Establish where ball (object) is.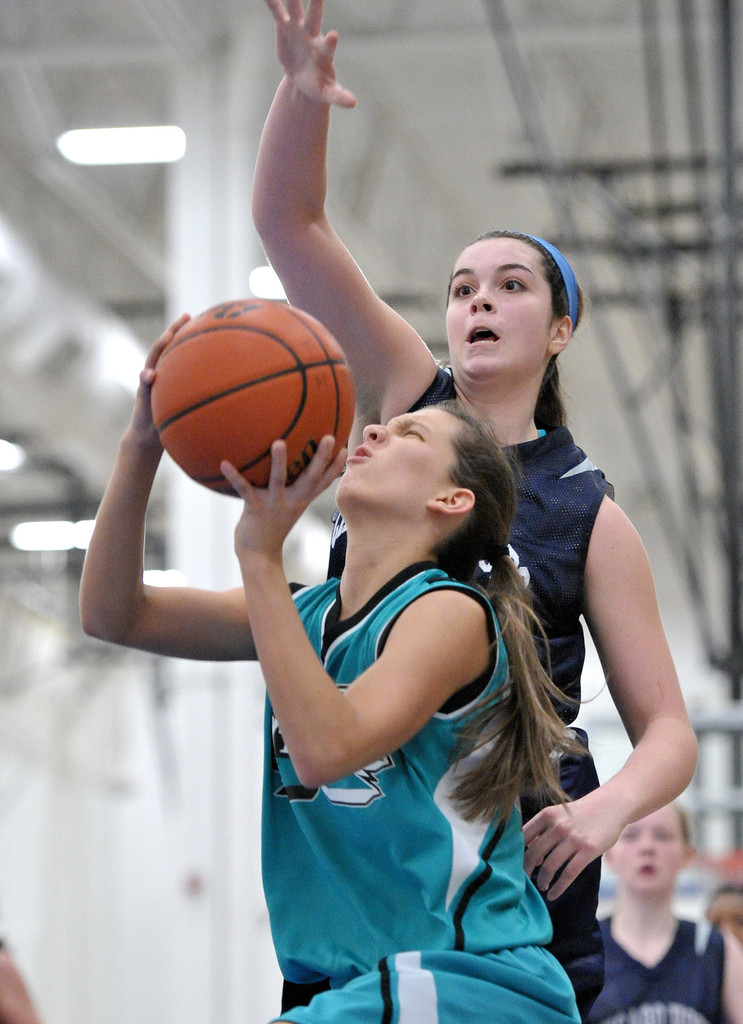
Established at x1=149, y1=293, x2=352, y2=500.
